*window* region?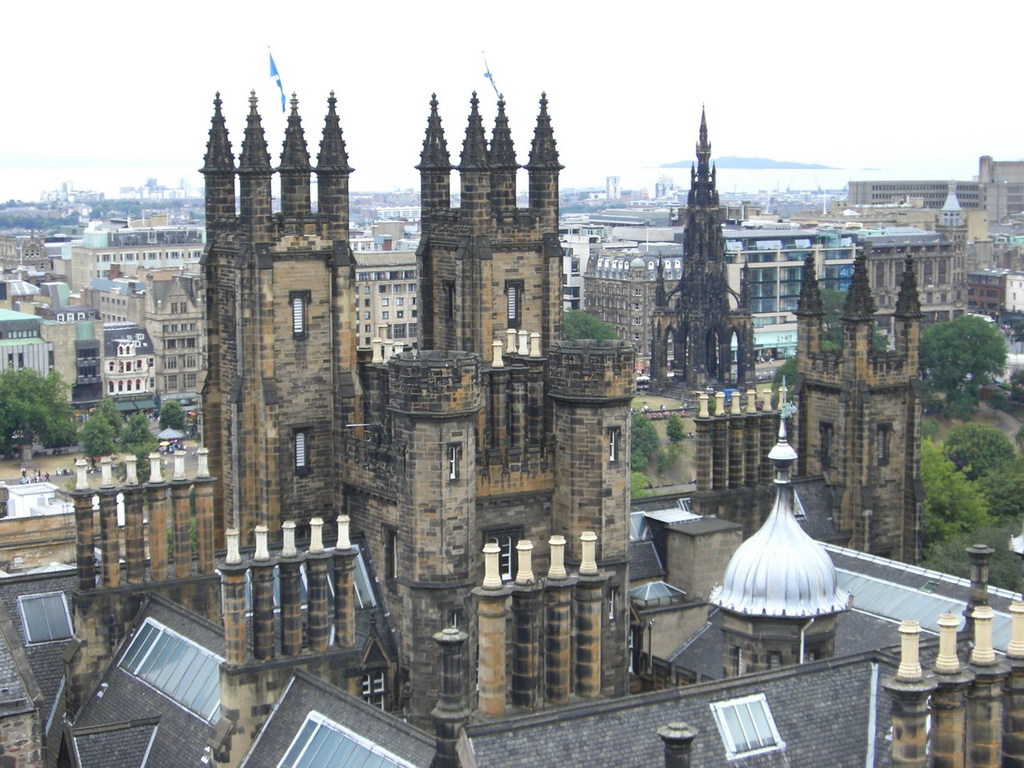
{"left": 14, "top": 350, "right": 26, "bottom": 368}
